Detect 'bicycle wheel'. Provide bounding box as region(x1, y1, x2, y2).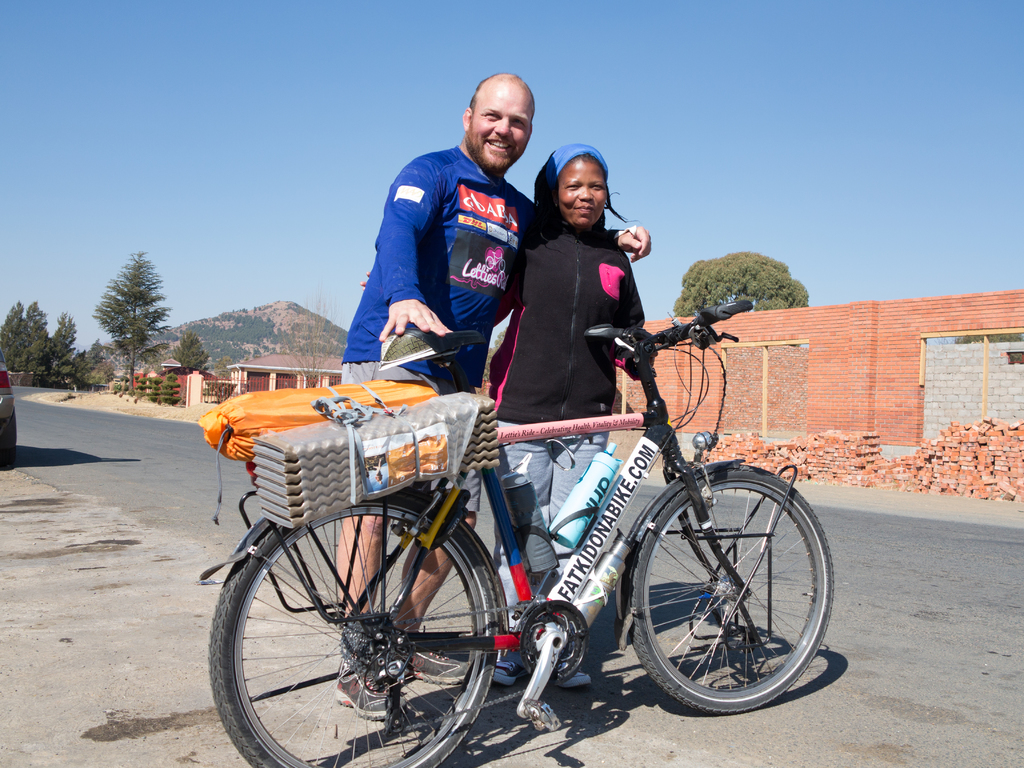
region(625, 467, 835, 715).
